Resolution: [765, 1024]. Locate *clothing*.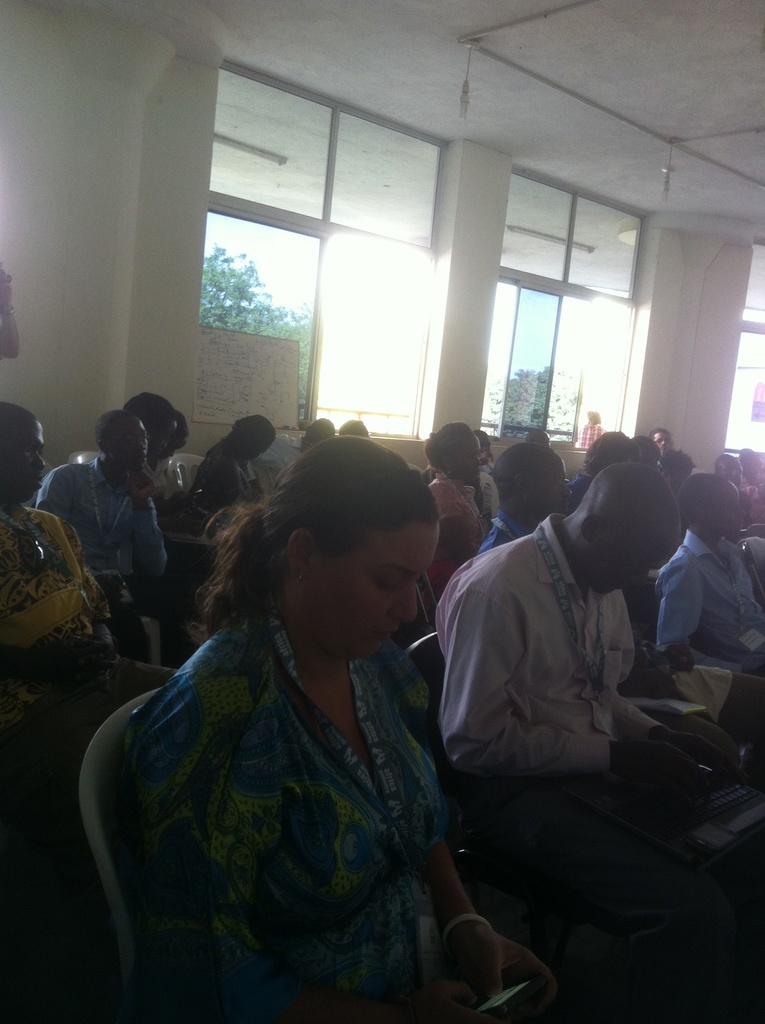
bbox(122, 603, 475, 1023).
